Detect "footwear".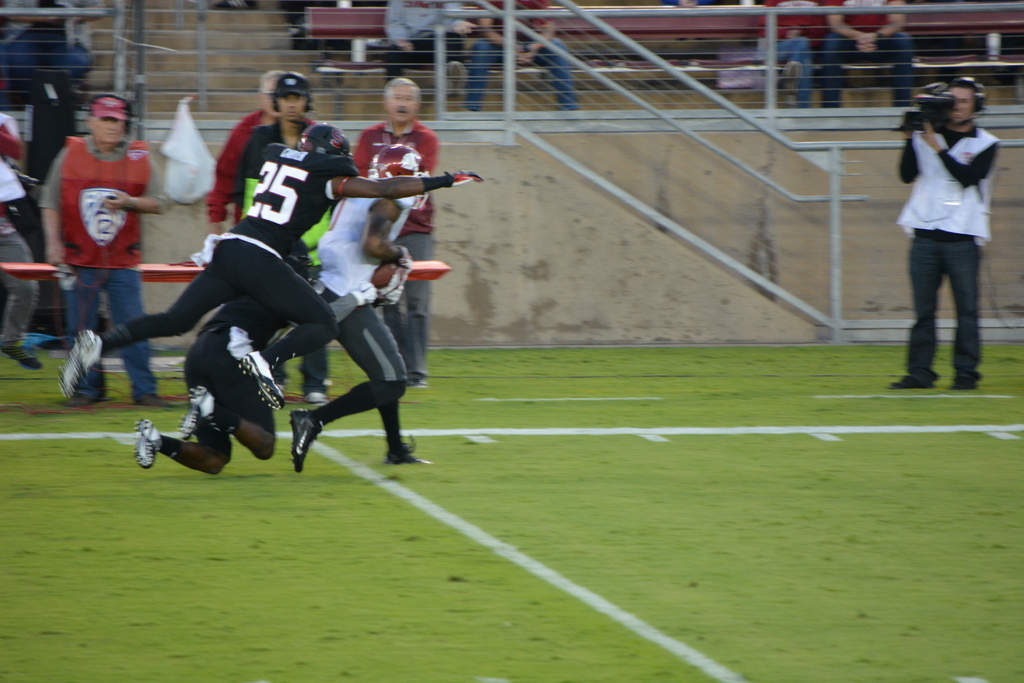
Detected at l=945, t=372, r=982, b=388.
